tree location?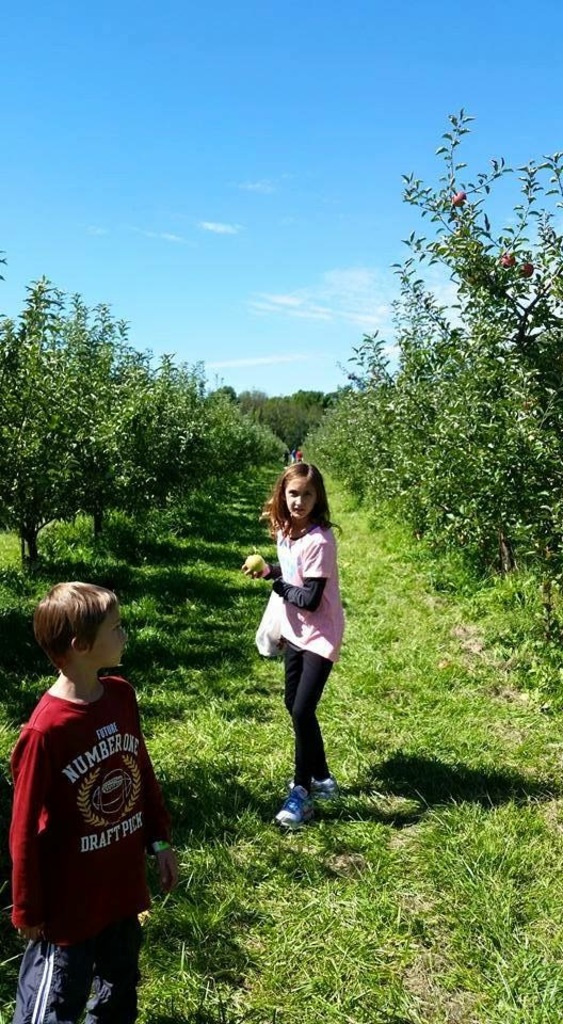
{"left": 6, "top": 260, "right": 244, "bottom": 607}
